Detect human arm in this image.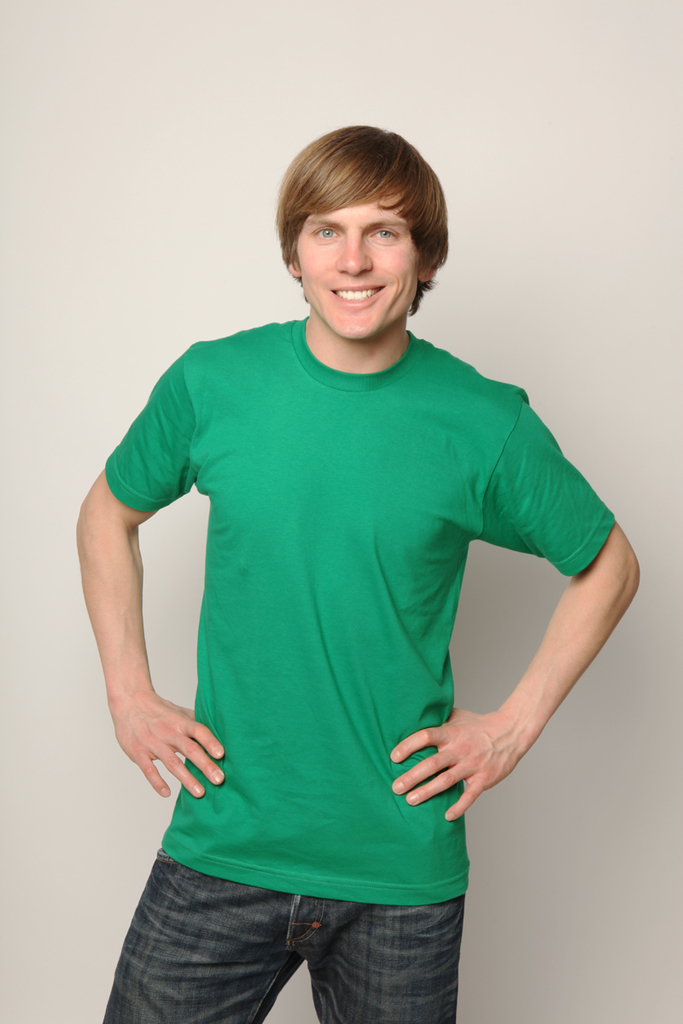
Detection: crop(67, 330, 252, 808).
